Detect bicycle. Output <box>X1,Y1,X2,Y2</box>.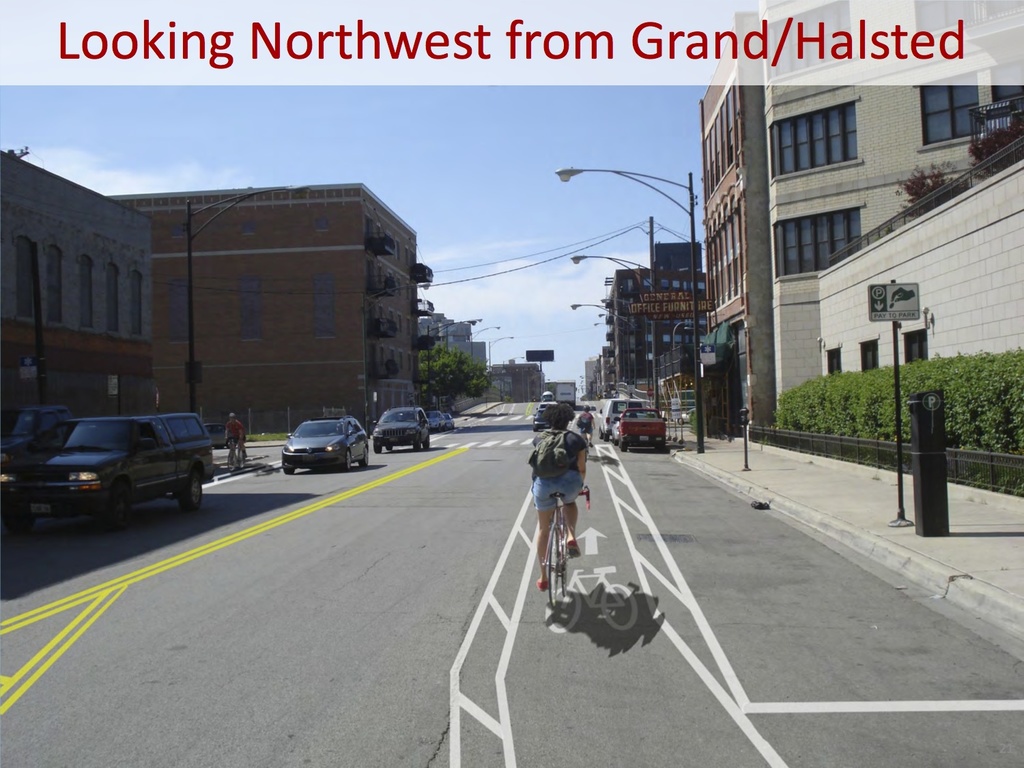
<box>531,486,598,614</box>.
